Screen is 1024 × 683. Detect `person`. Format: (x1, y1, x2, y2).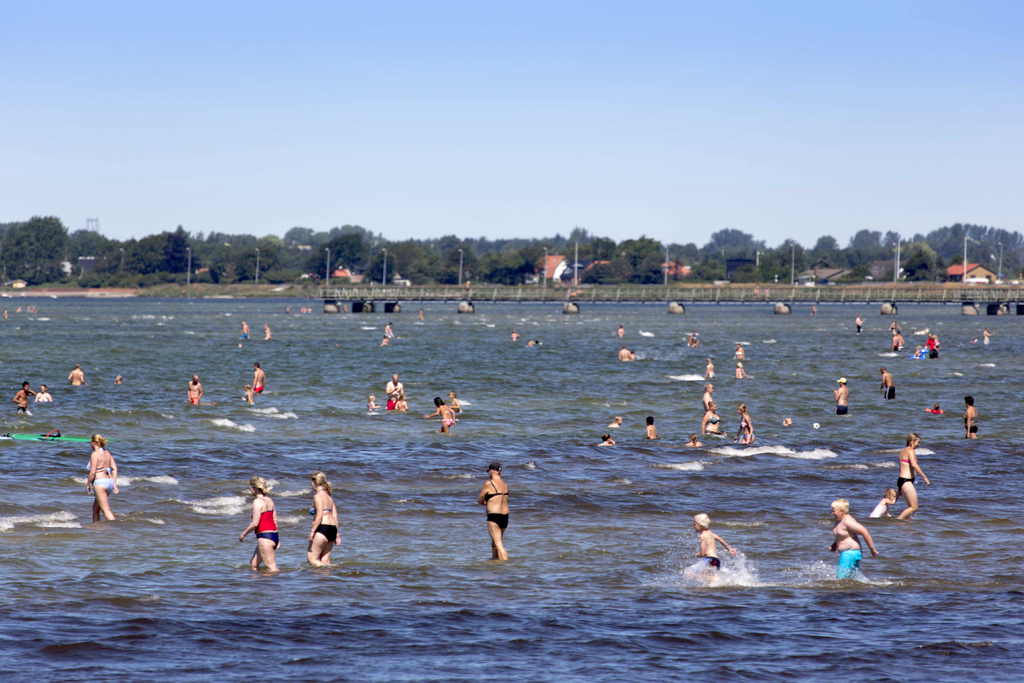
(808, 302, 820, 316).
